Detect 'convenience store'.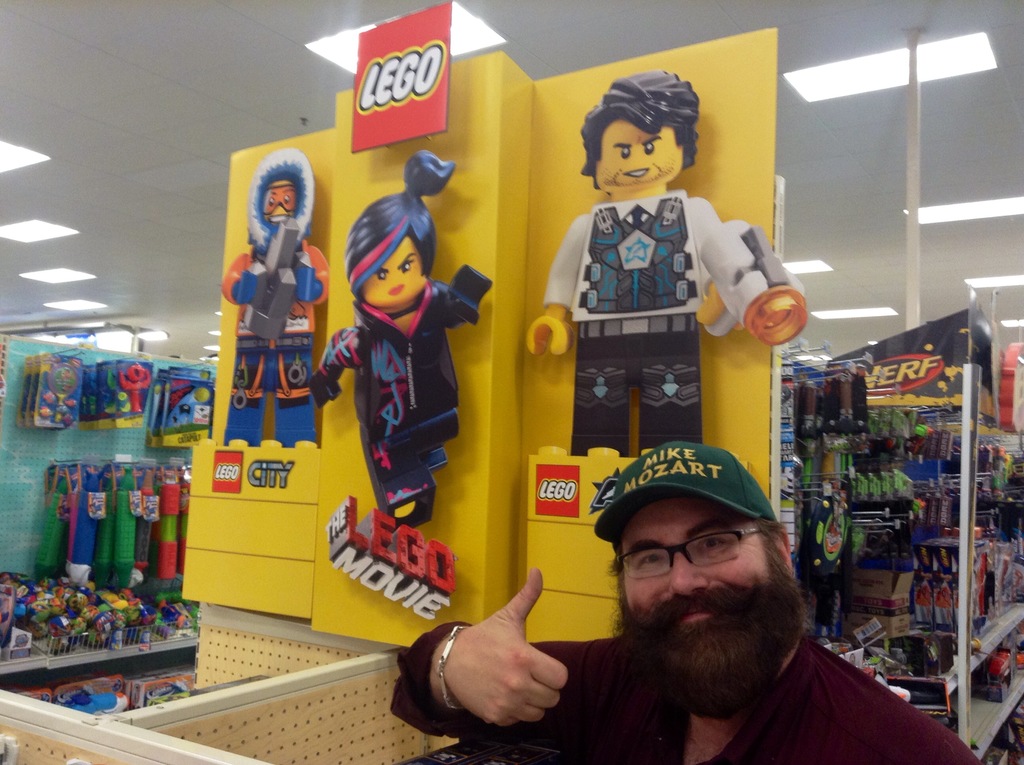
Detected at 0,0,1023,764.
